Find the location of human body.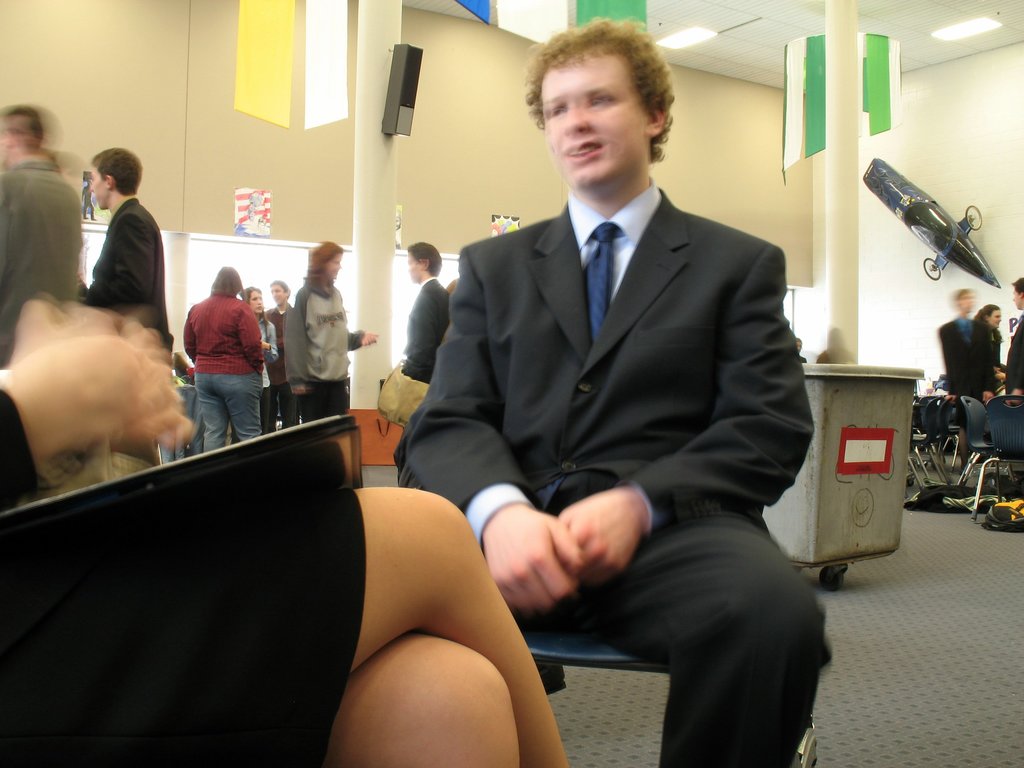
Location: locate(0, 152, 86, 364).
